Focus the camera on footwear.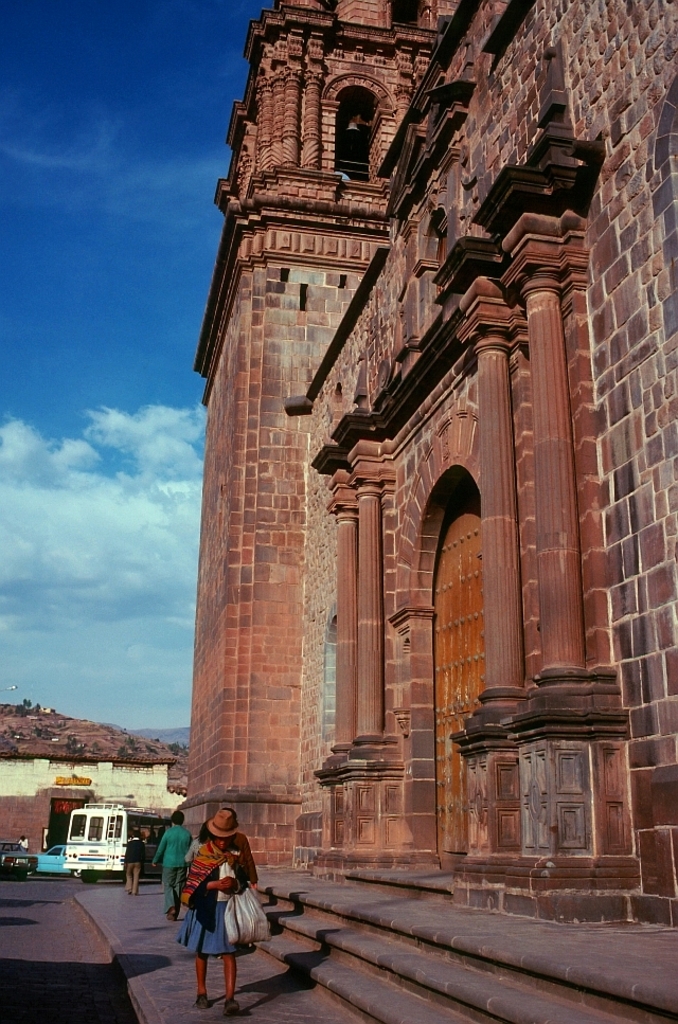
Focus region: bbox(193, 988, 211, 1011).
